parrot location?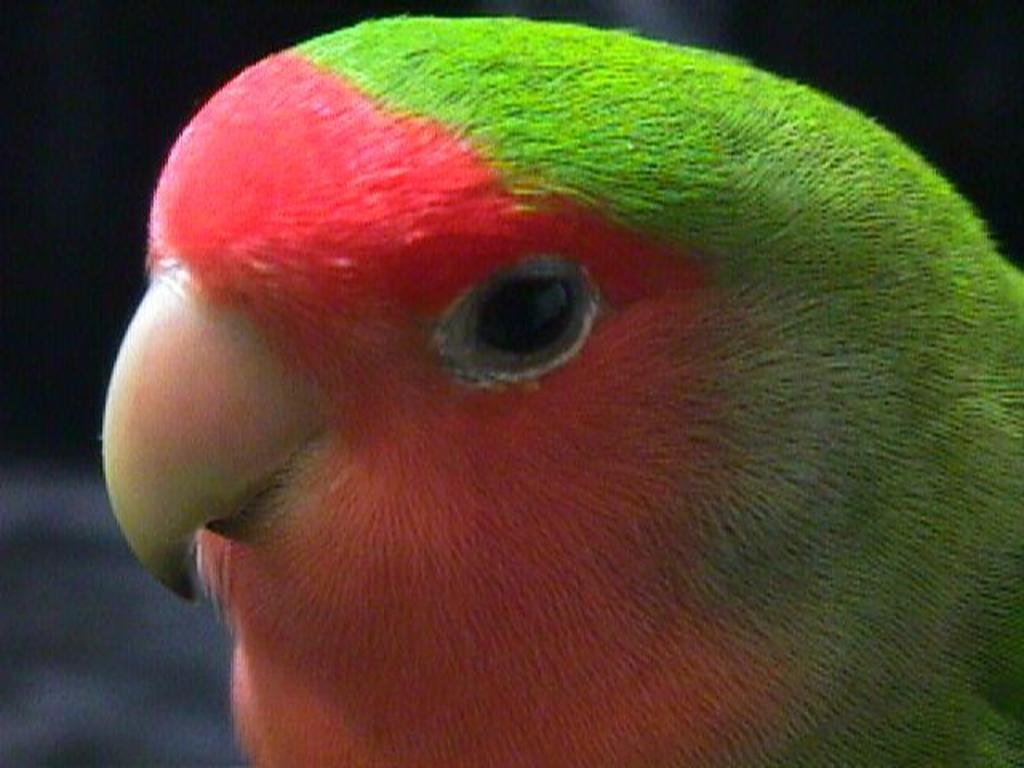
box=[99, 11, 1022, 766]
